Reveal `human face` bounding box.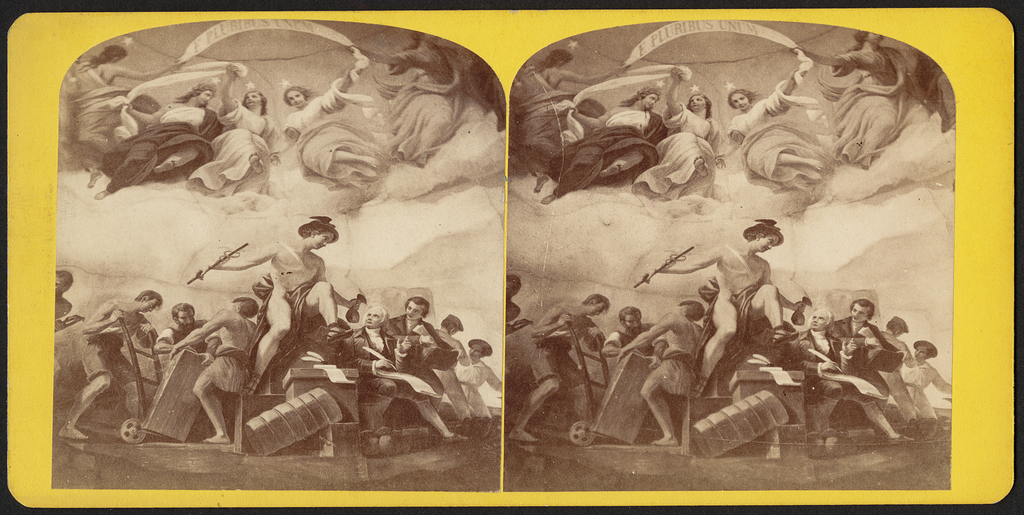
Revealed: 180/312/199/328.
